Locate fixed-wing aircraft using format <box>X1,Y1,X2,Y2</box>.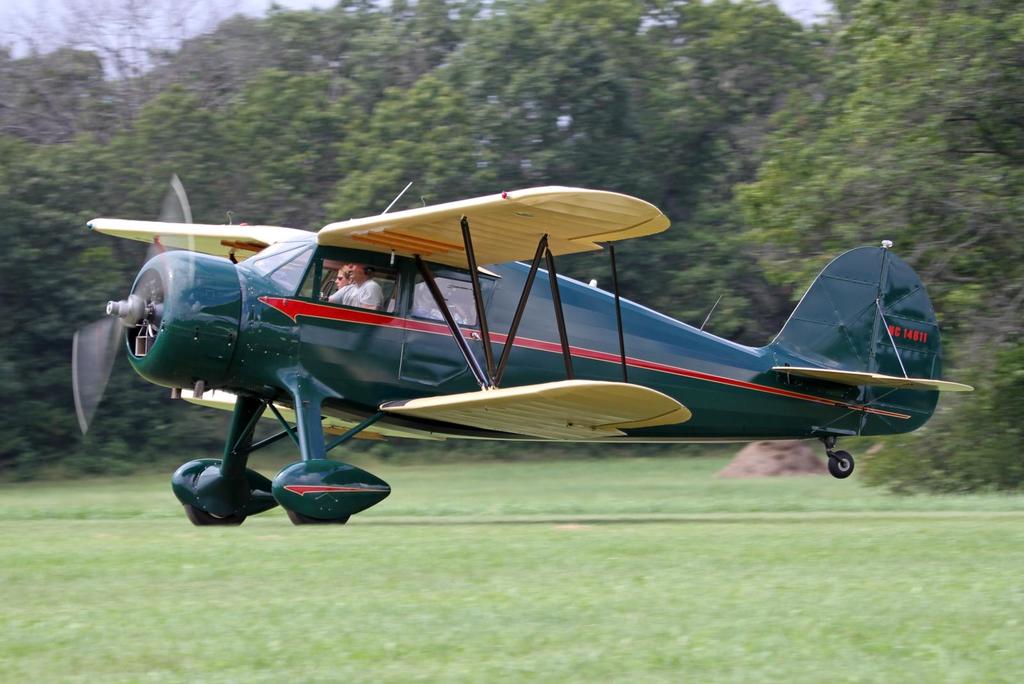
<box>71,173,974,526</box>.
